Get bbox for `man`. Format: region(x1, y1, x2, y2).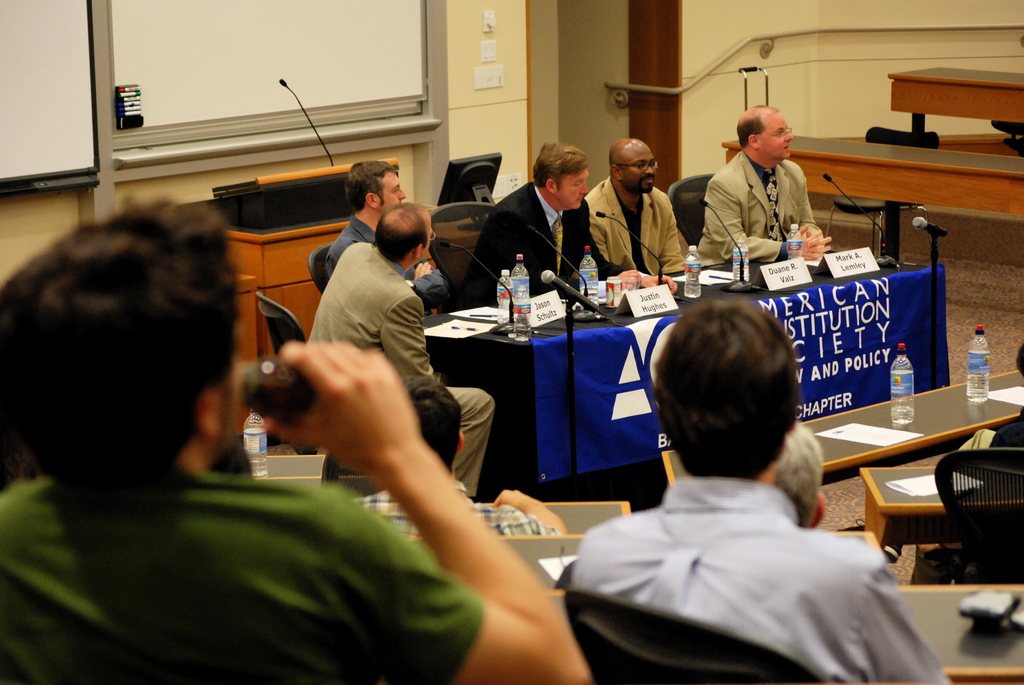
region(554, 330, 963, 661).
